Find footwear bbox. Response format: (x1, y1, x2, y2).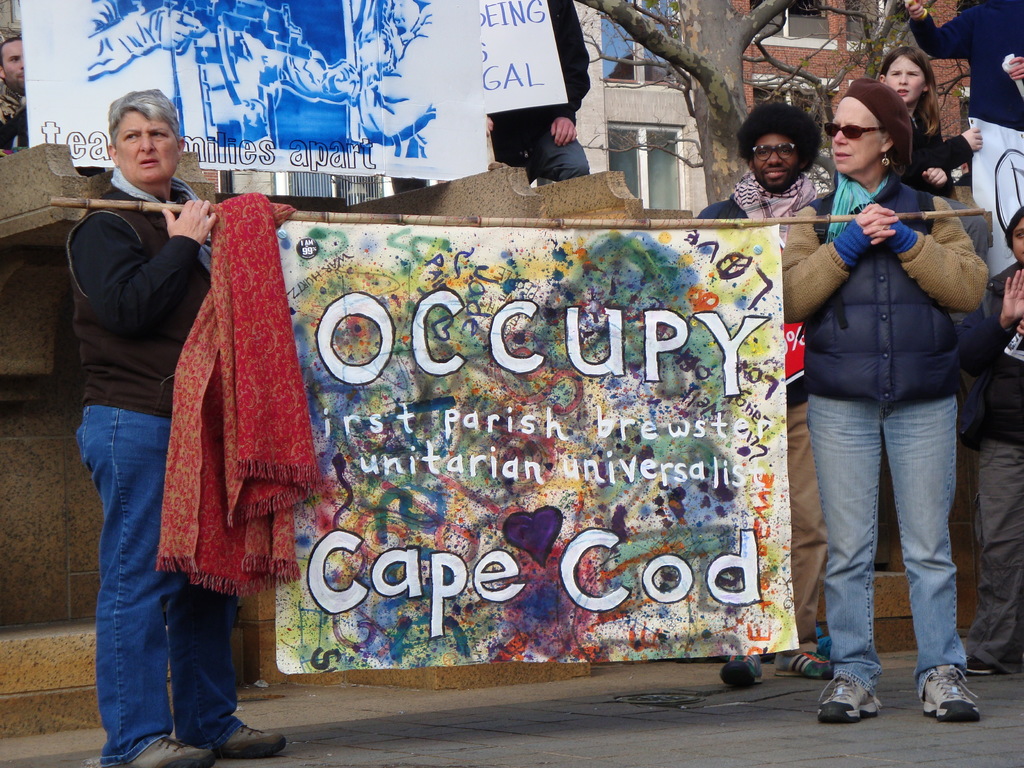
(965, 655, 997, 678).
